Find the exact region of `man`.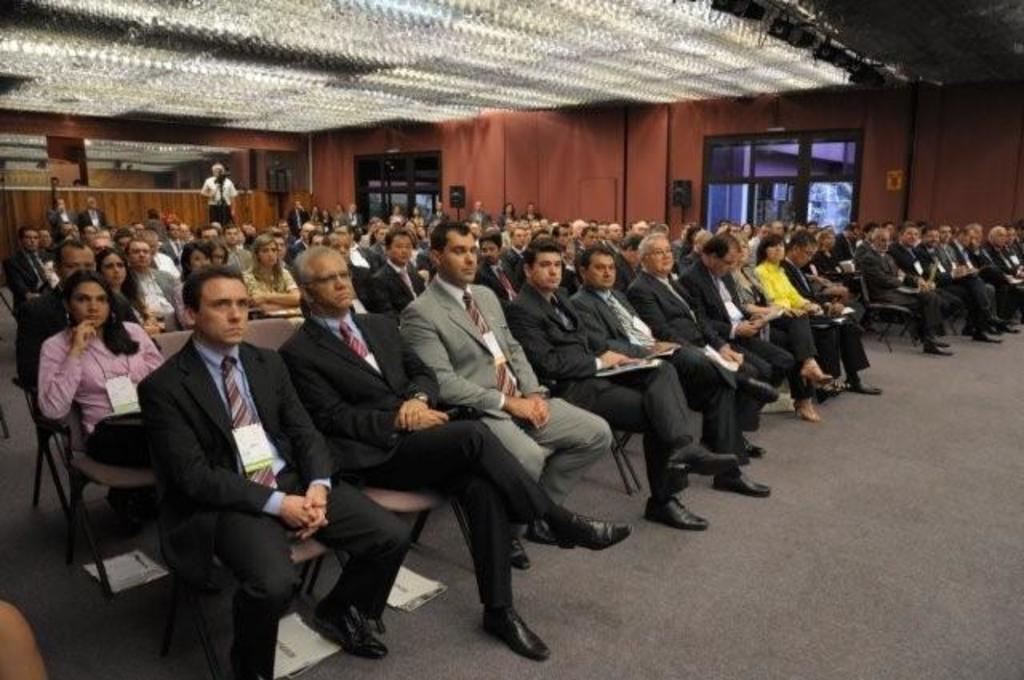
Exact region: (left=859, top=219, right=954, bottom=358).
